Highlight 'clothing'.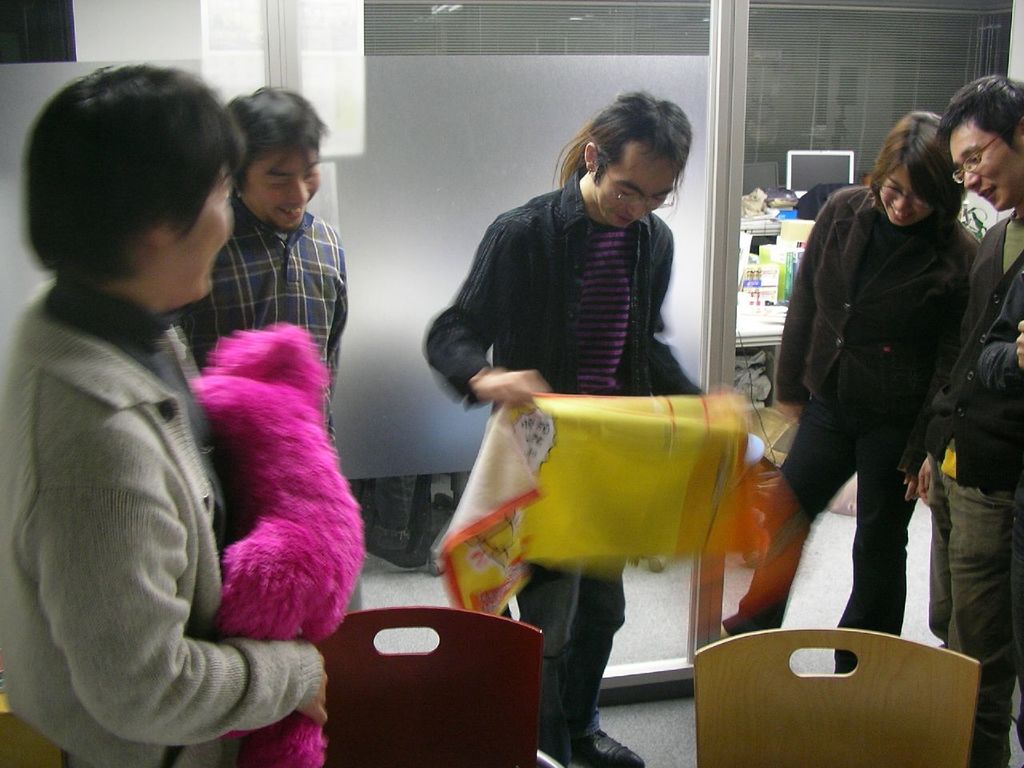
Highlighted region: [767, 130, 994, 648].
